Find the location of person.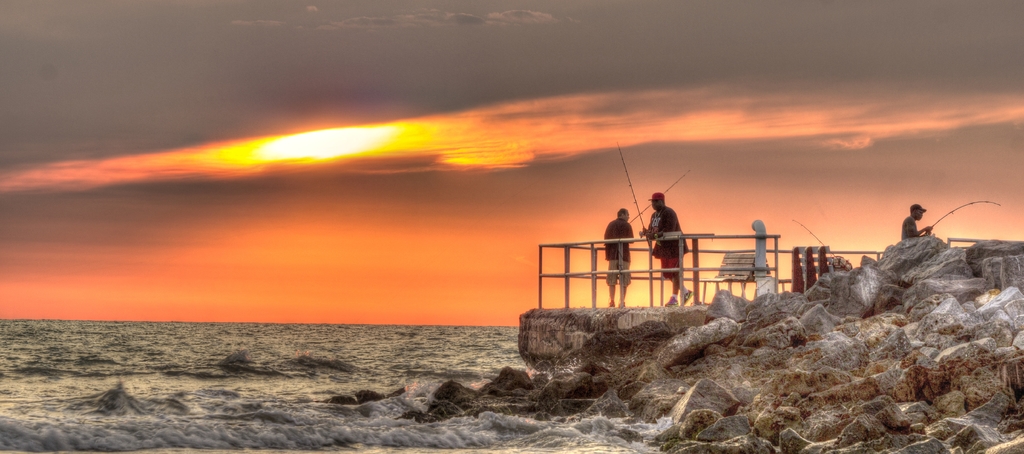
Location: 646,180,695,293.
